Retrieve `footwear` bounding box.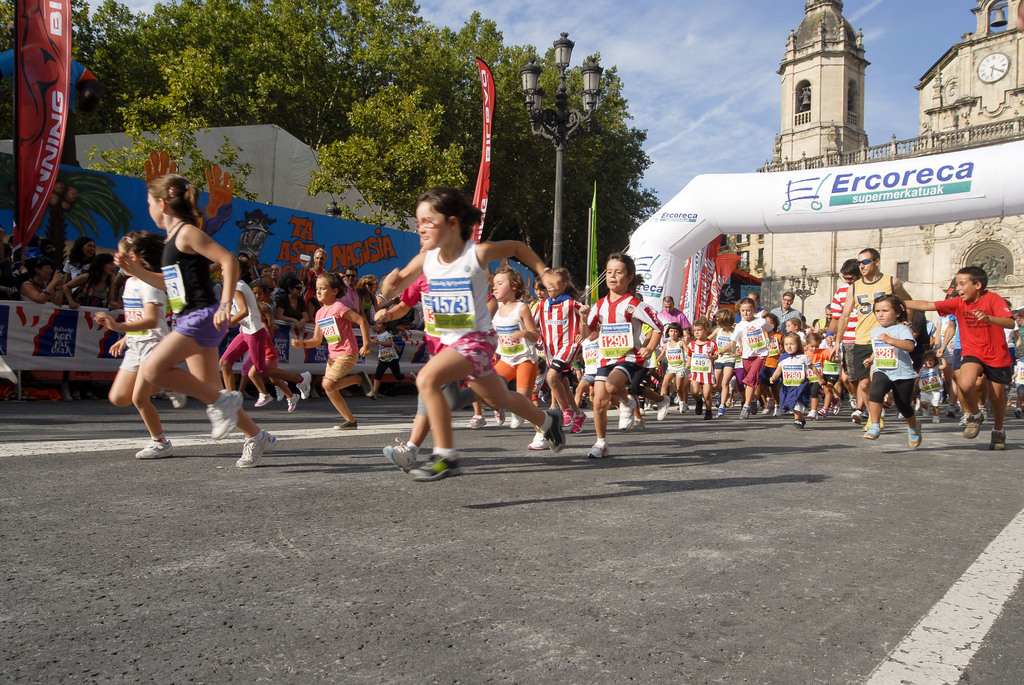
Bounding box: [left=562, top=404, right=575, bottom=425].
